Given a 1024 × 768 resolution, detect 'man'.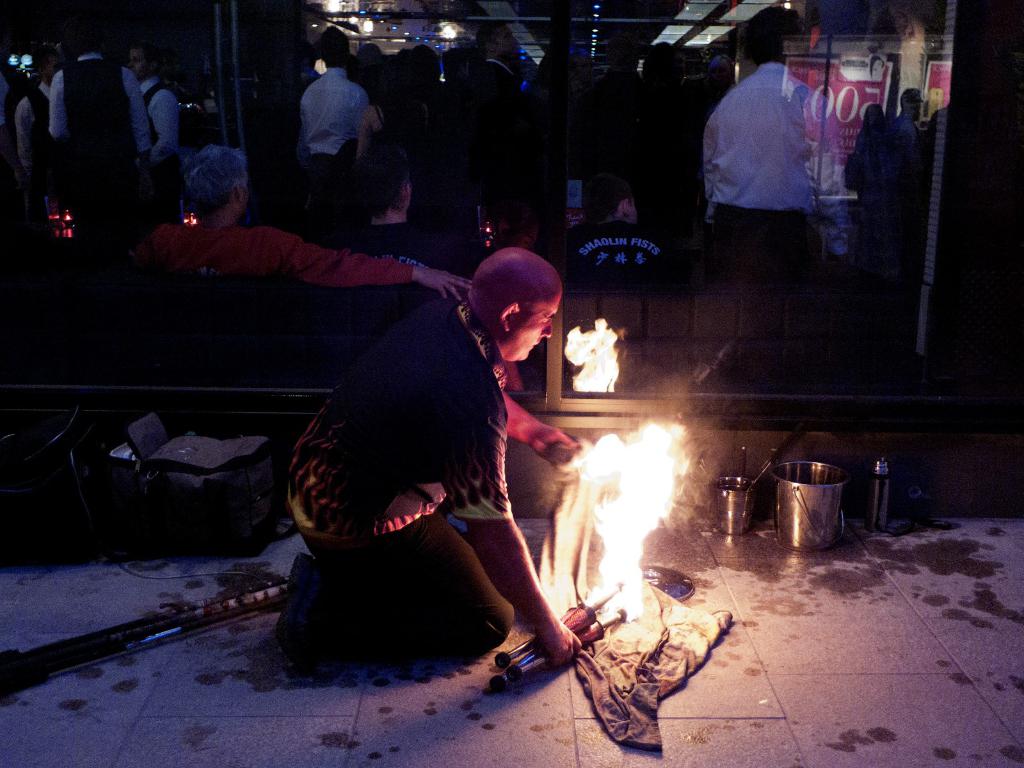
rect(690, 25, 838, 369).
